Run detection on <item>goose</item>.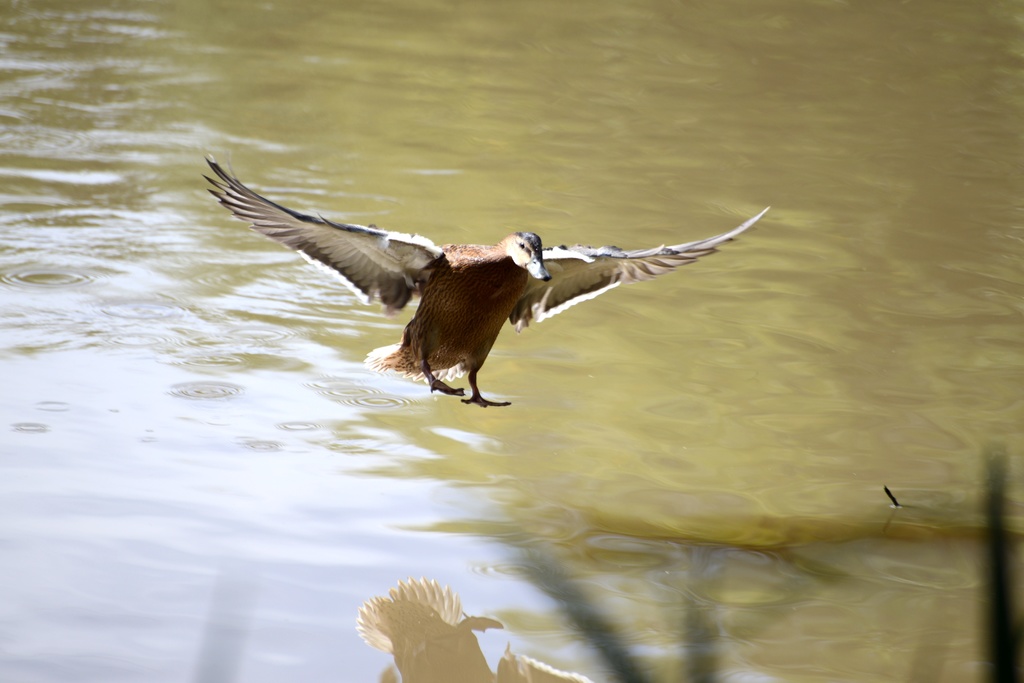
Result: [208,161,747,414].
